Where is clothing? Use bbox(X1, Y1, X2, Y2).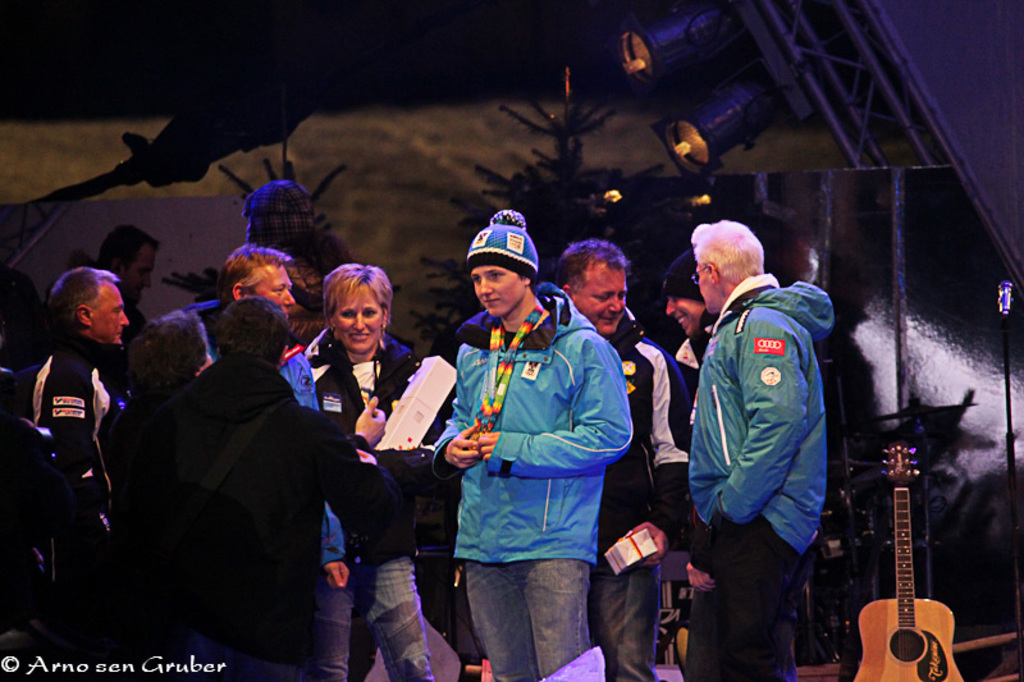
bbox(444, 257, 644, 670).
